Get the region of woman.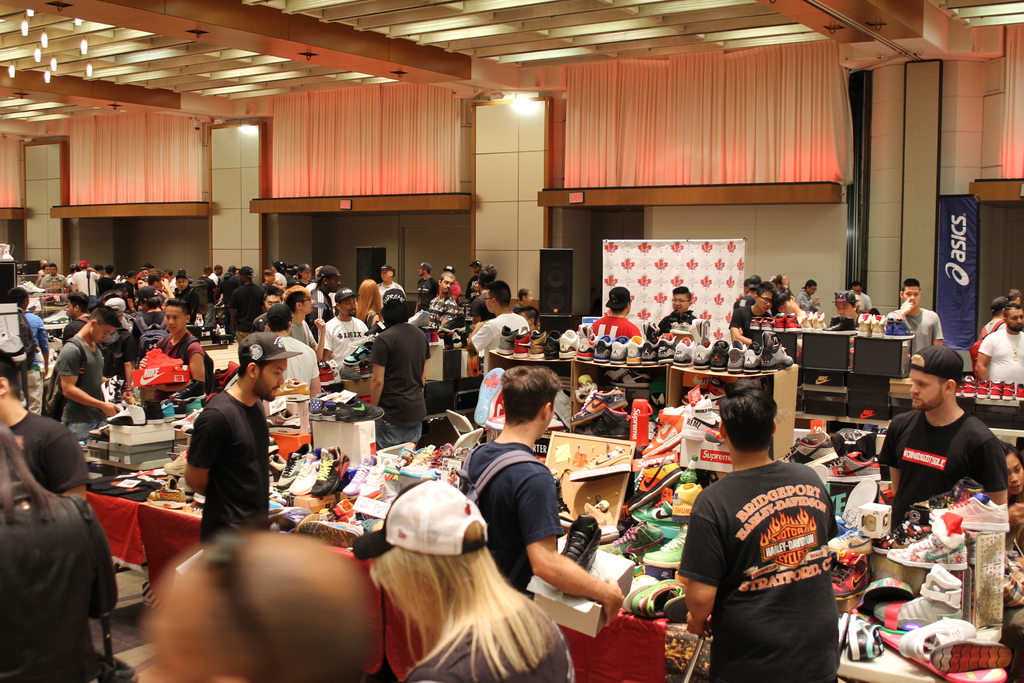
(x1=1000, y1=441, x2=1023, y2=569).
